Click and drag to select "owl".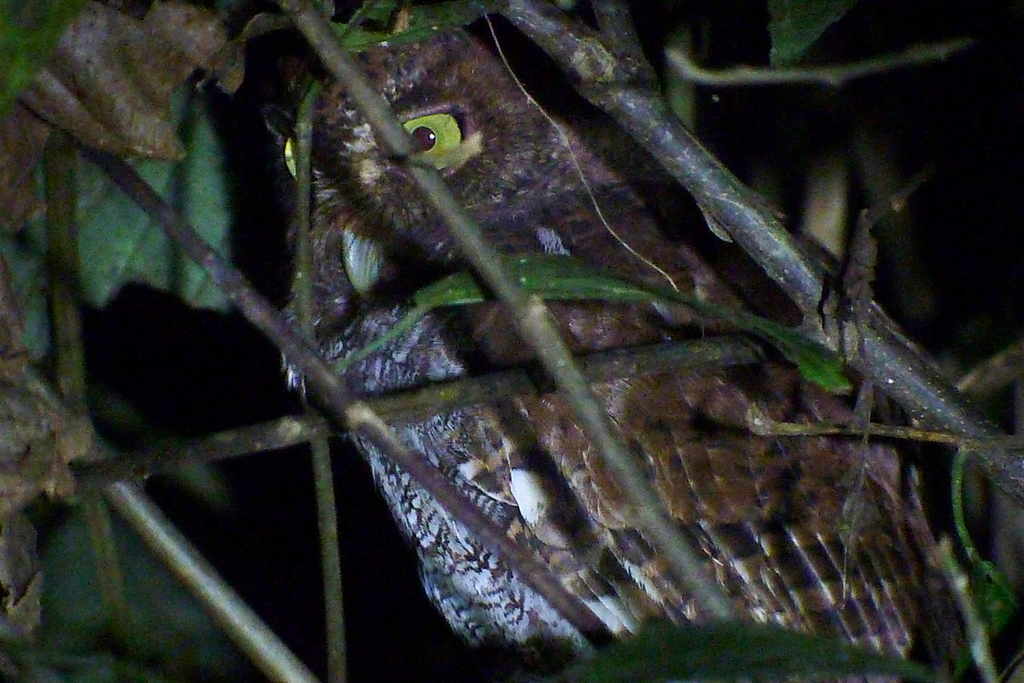
Selection: [276, 22, 955, 682].
